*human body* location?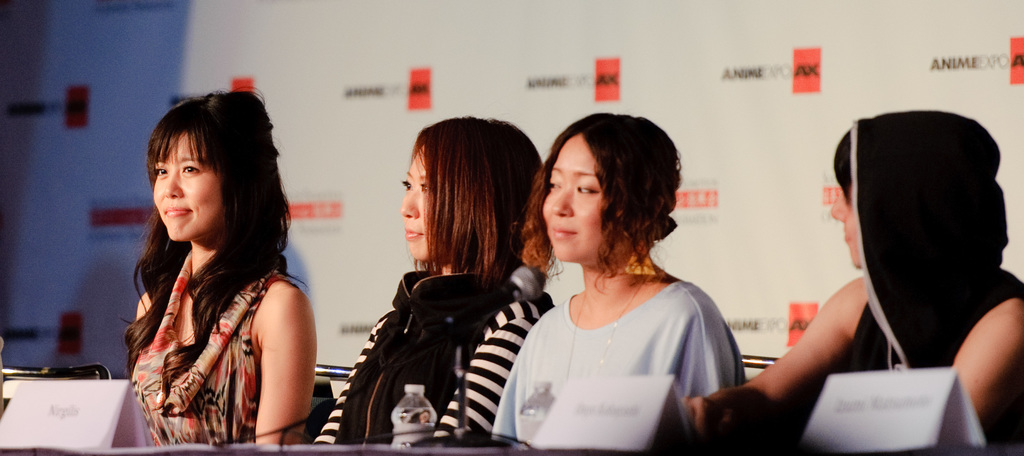
[316,116,553,452]
